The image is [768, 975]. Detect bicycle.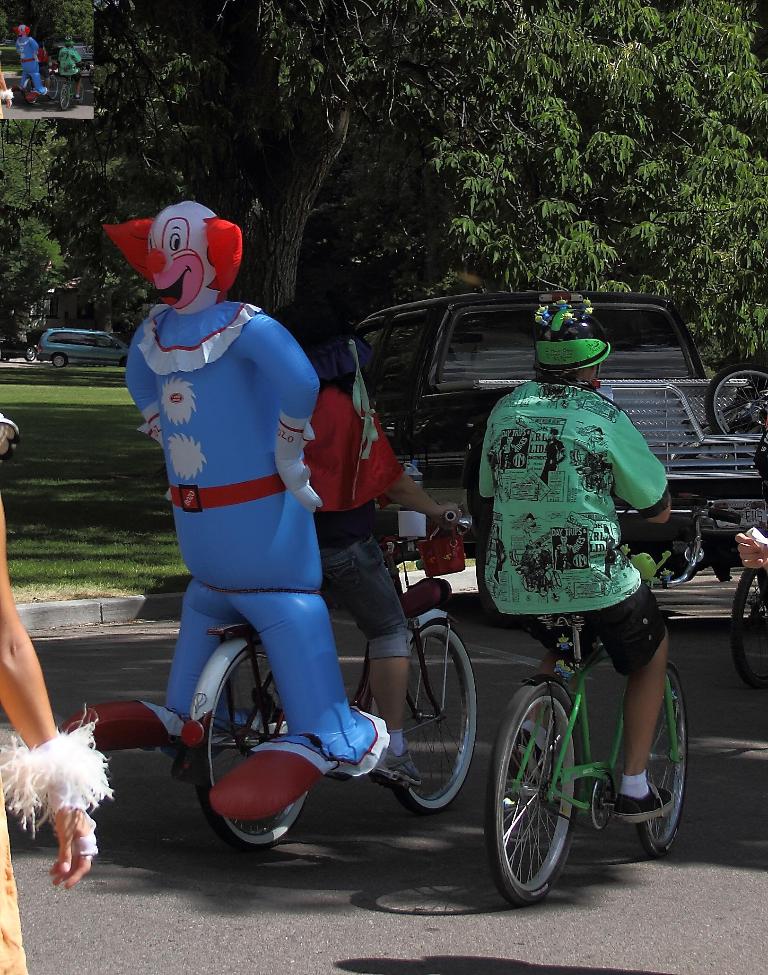
Detection: bbox(706, 357, 767, 460).
